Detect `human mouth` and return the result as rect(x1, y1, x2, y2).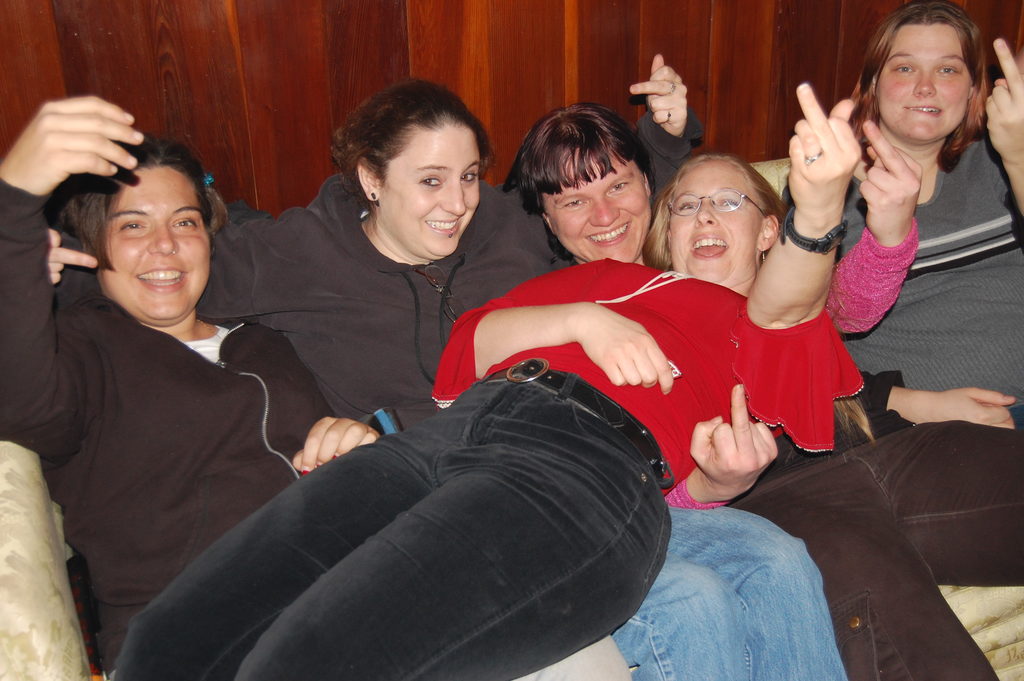
rect(684, 229, 730, 260).
